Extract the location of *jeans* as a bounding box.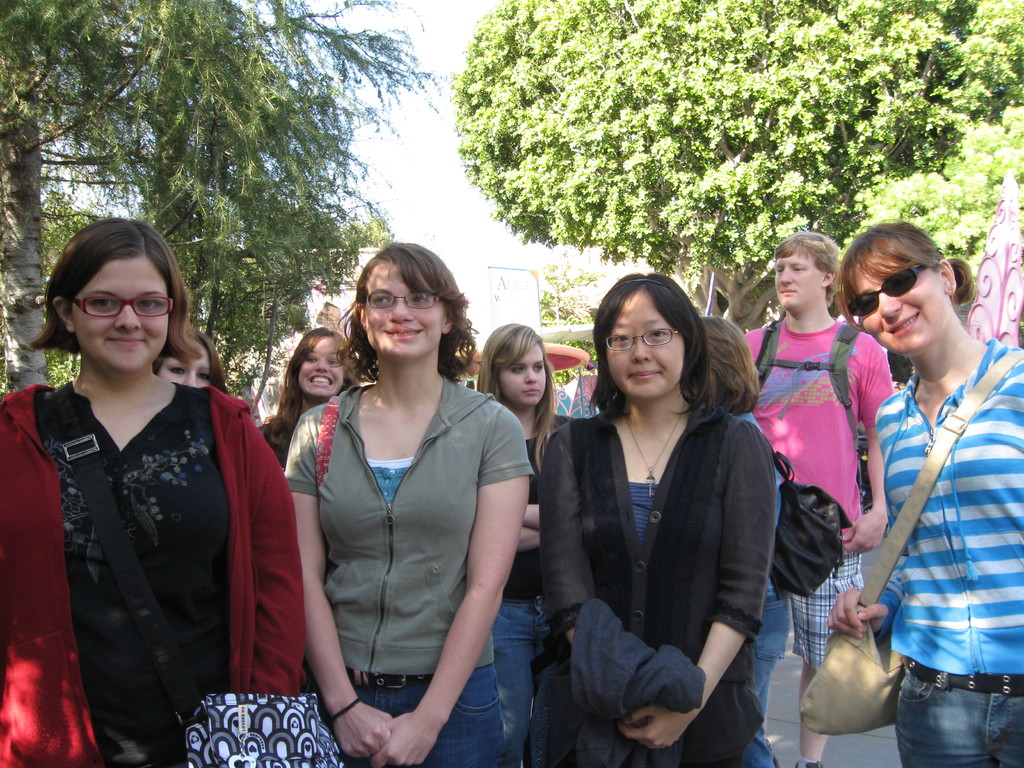
locate(491, 593, 550, 767).
